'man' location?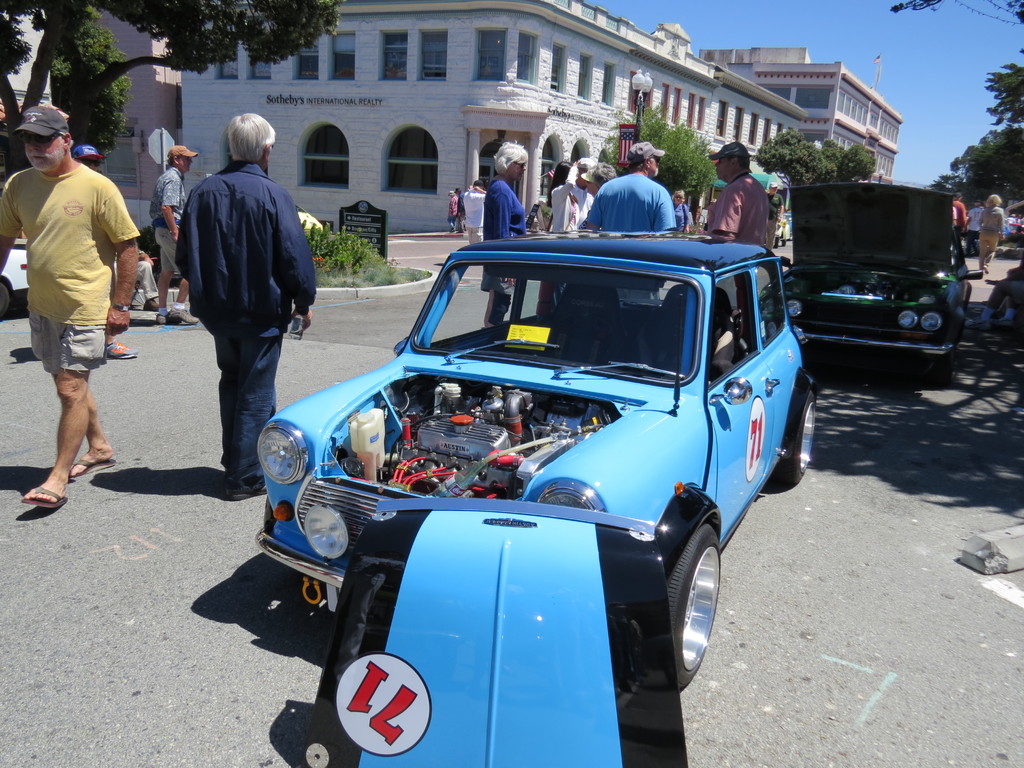
Rect(8, 90, 131, 522)
